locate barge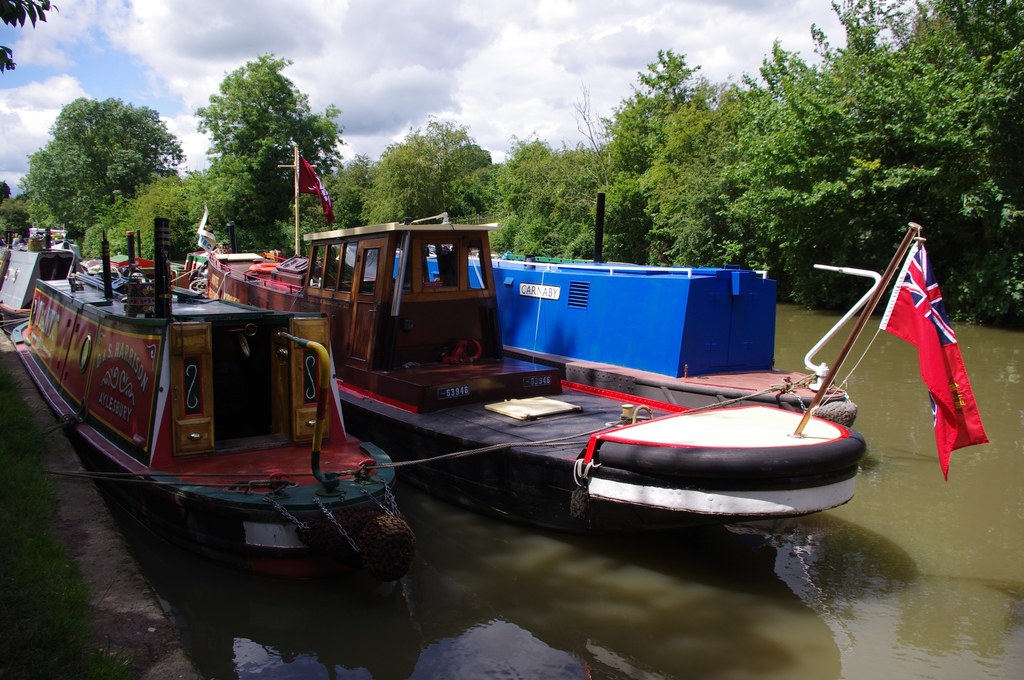
select_region(13, 218, 419, 599)
